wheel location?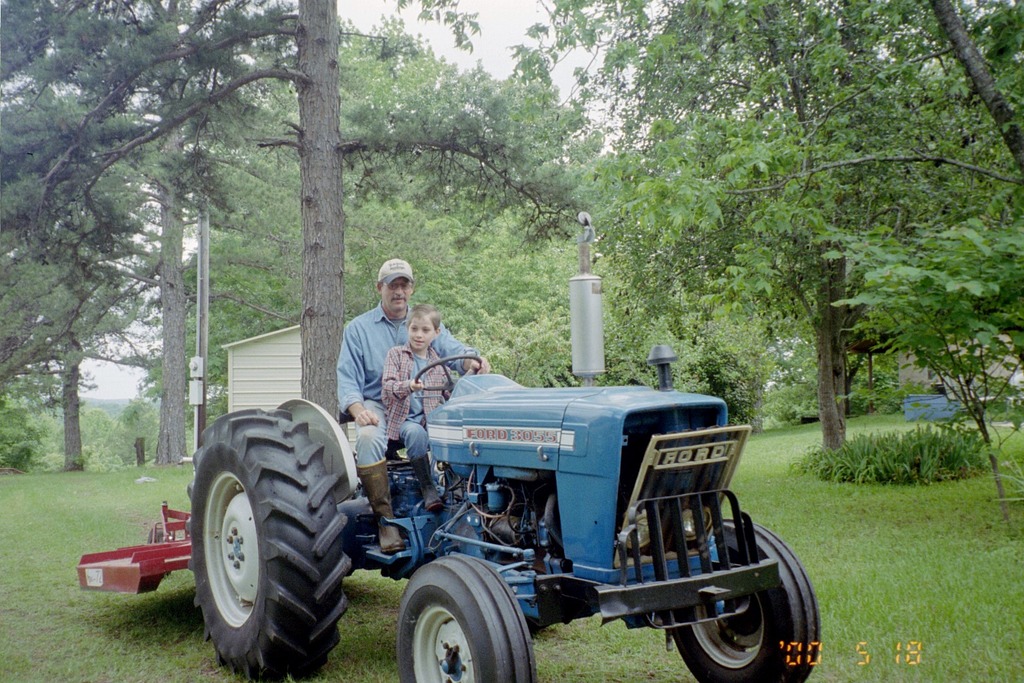
box=[397, 556, 539, 682]
